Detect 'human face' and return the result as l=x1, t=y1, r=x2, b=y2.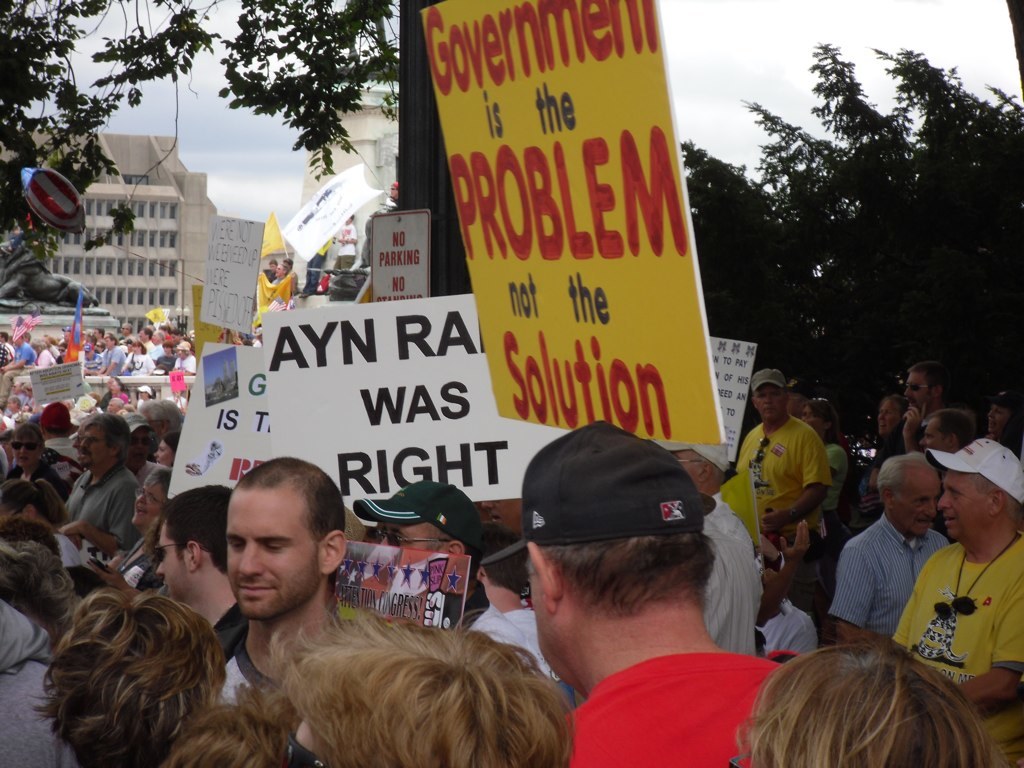
l=380, t=519, r=448, b=551.
